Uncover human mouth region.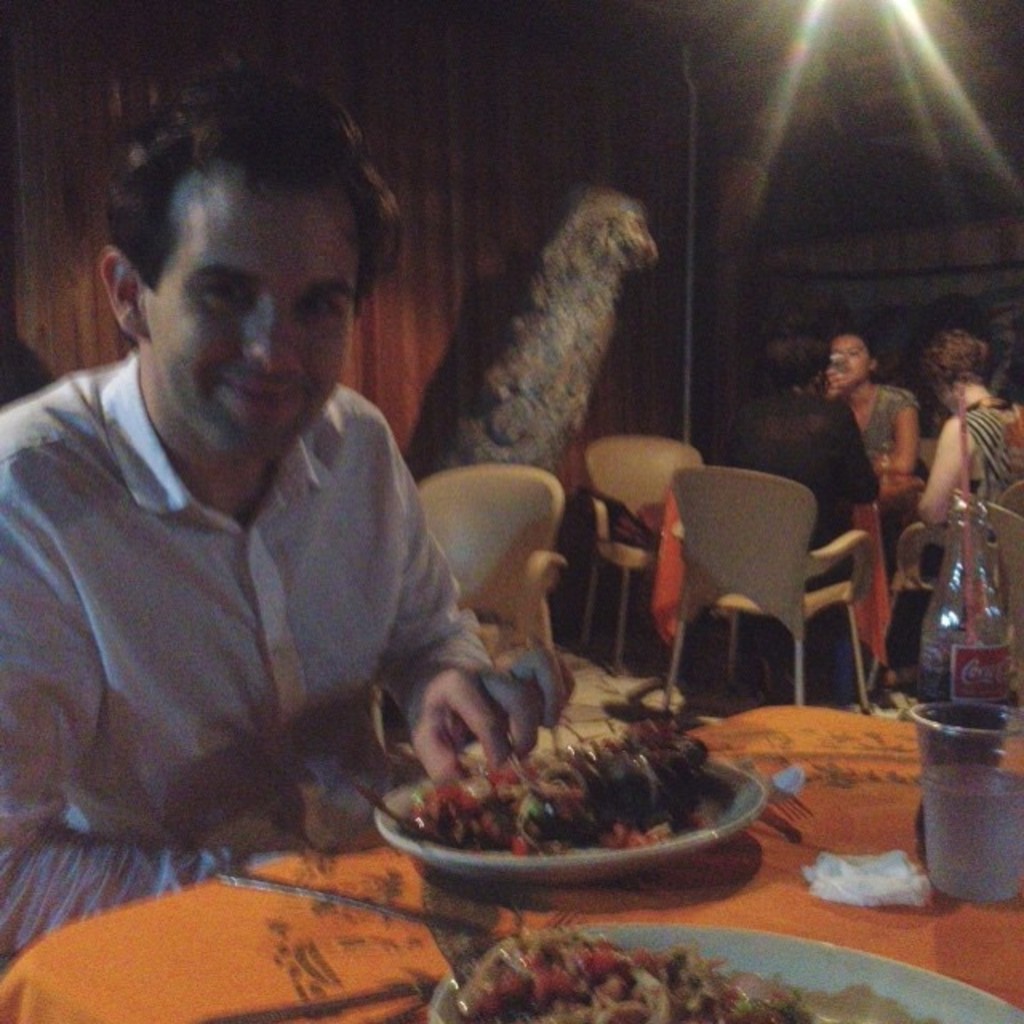
Uncovered: [x1=224, y1=366, x2=302, y2=422].
